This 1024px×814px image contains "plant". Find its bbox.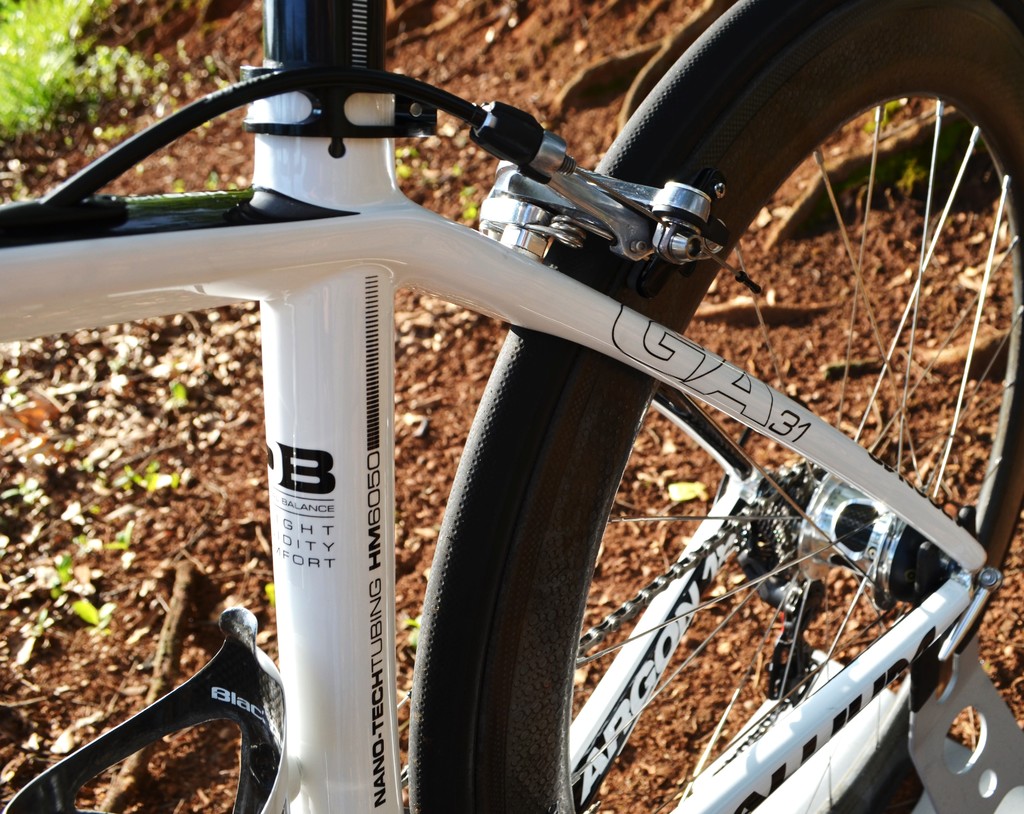
box(50, 555, 100, 619).
